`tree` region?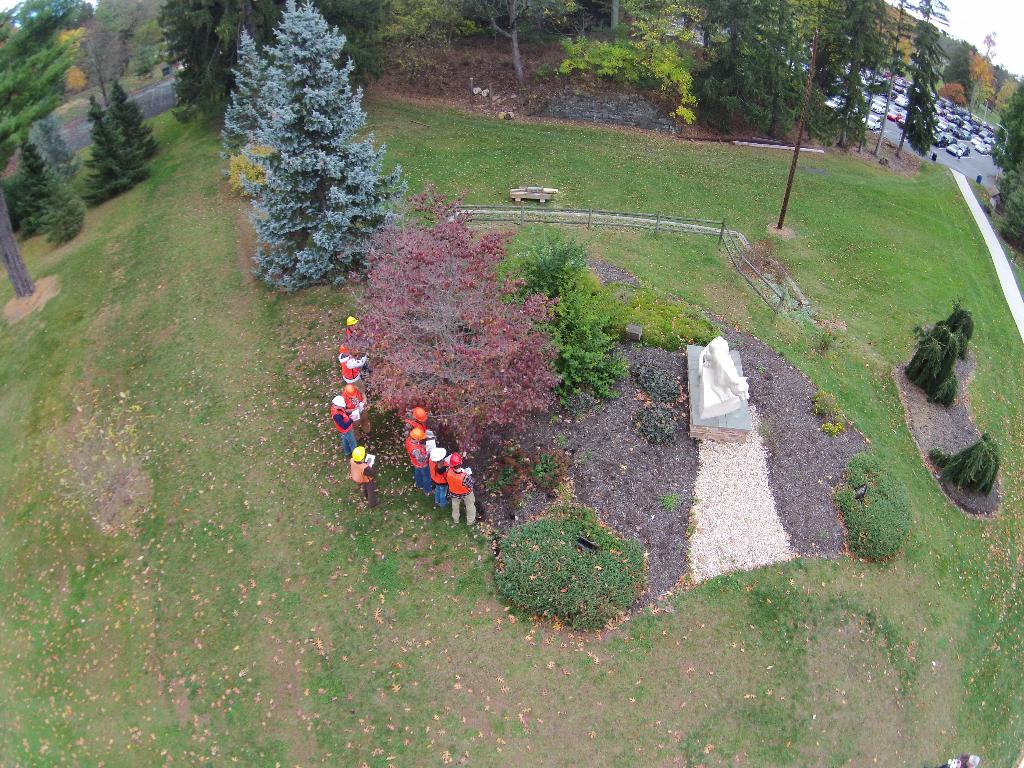
(left=1, top=176, right=36, bottom=241)
